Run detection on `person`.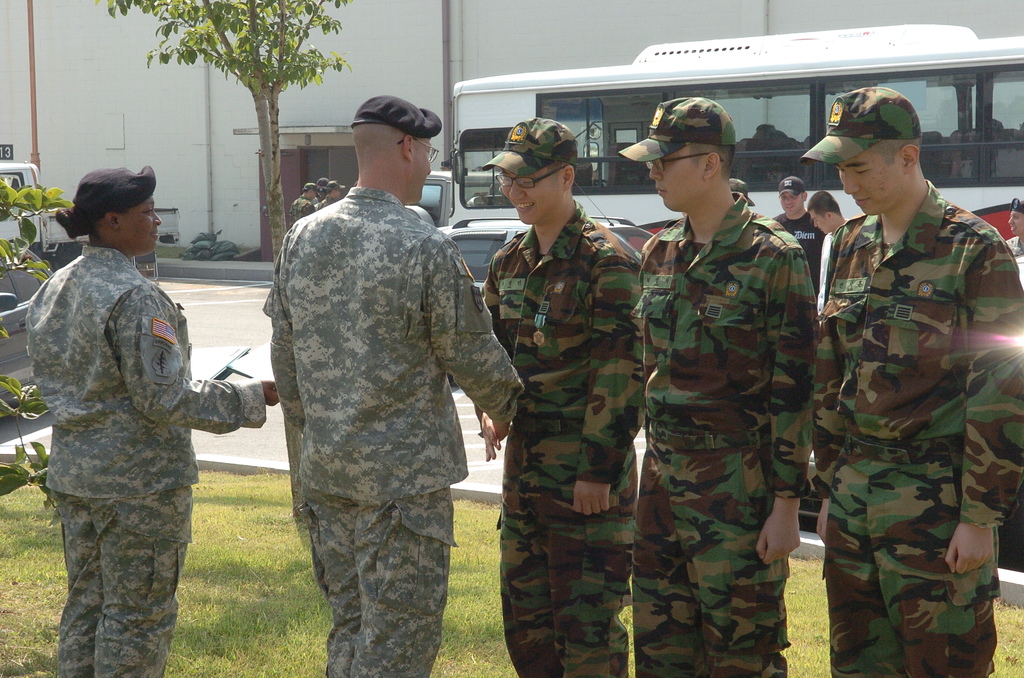
Result: Rect(803, 86, 1023, 677).
